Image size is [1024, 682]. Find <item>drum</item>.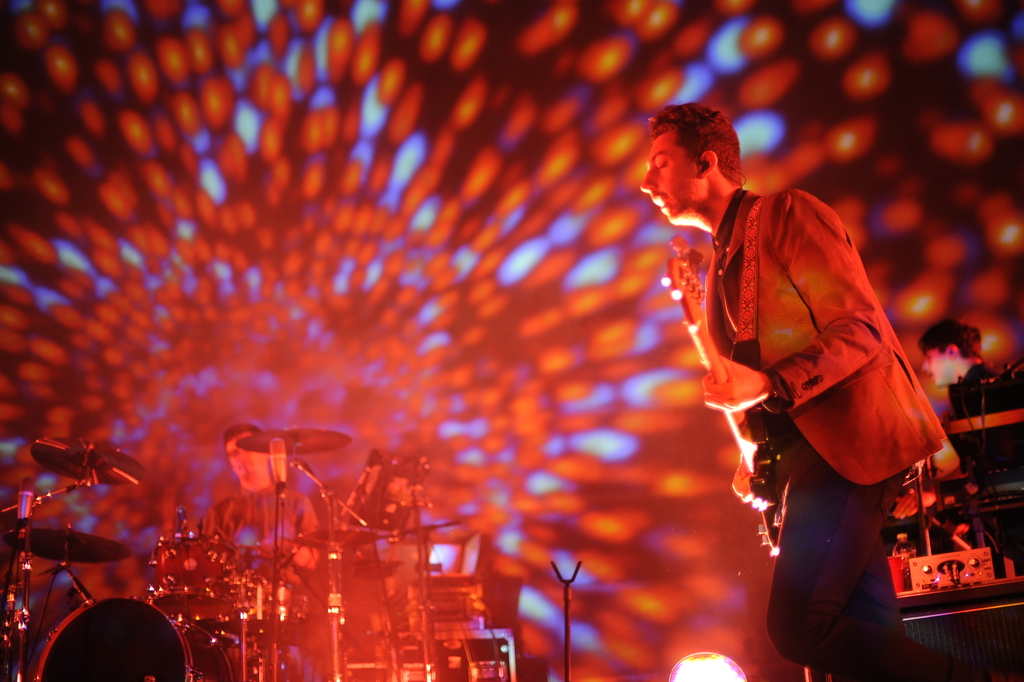
x1=36, y1=594, x2=231, y2=681.
